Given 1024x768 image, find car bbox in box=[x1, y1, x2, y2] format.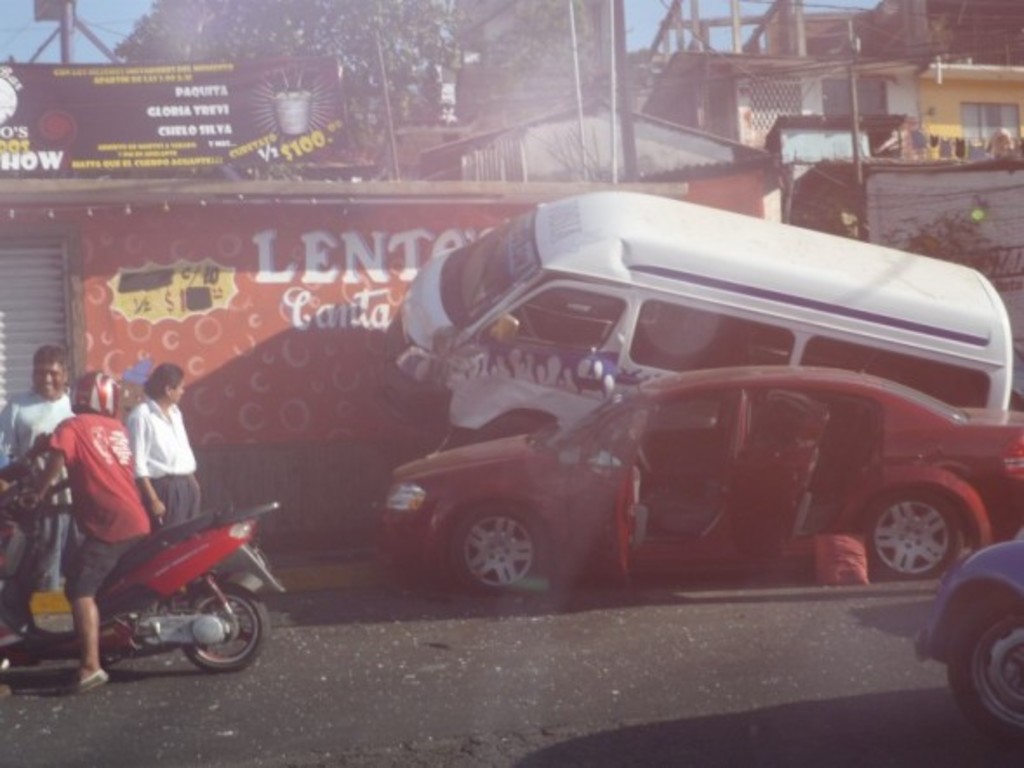
box=[381, 377, 1022, 584].
